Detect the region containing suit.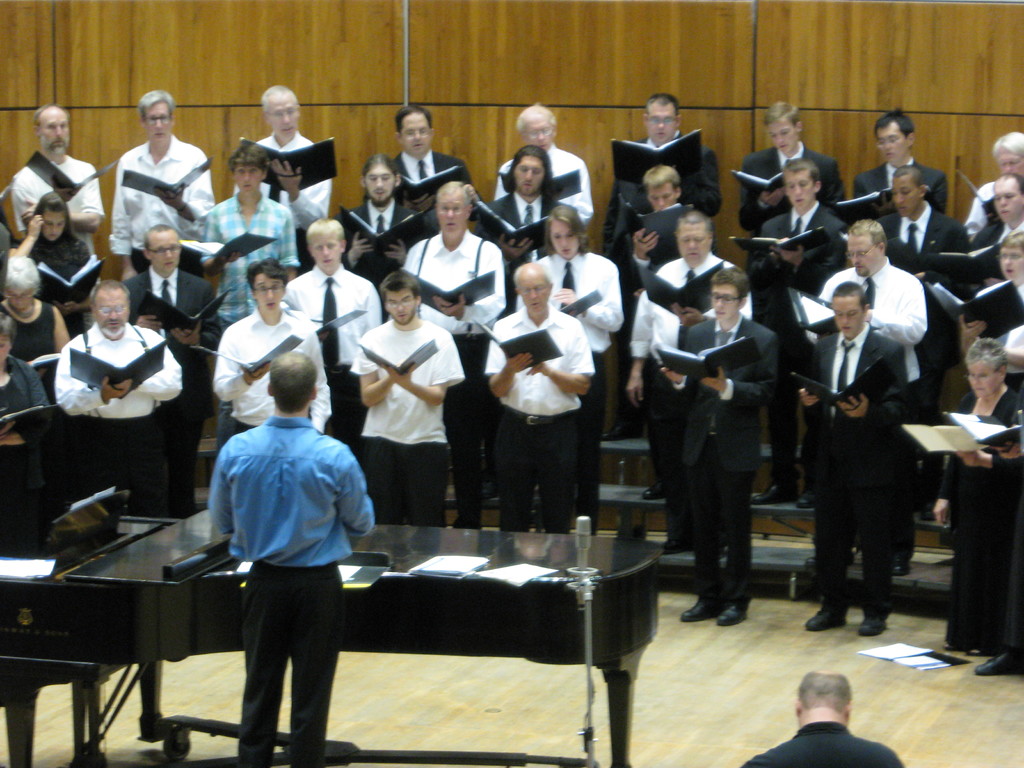
(608, 129, 722, 426).
